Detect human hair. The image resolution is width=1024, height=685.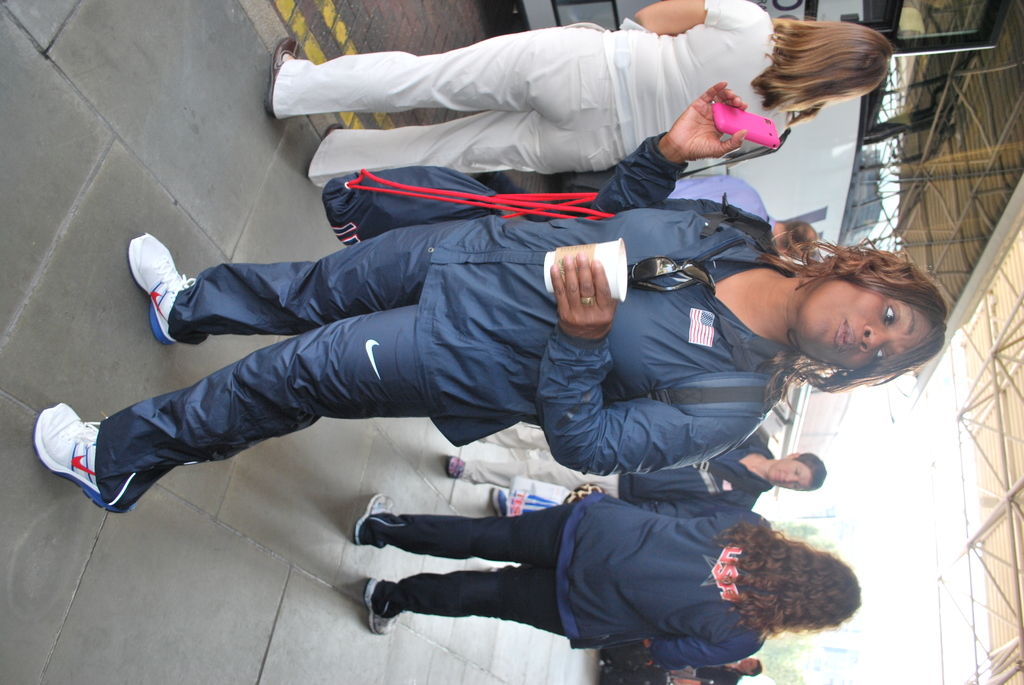
x1=794 y1=451 x2=828 y2=491.
